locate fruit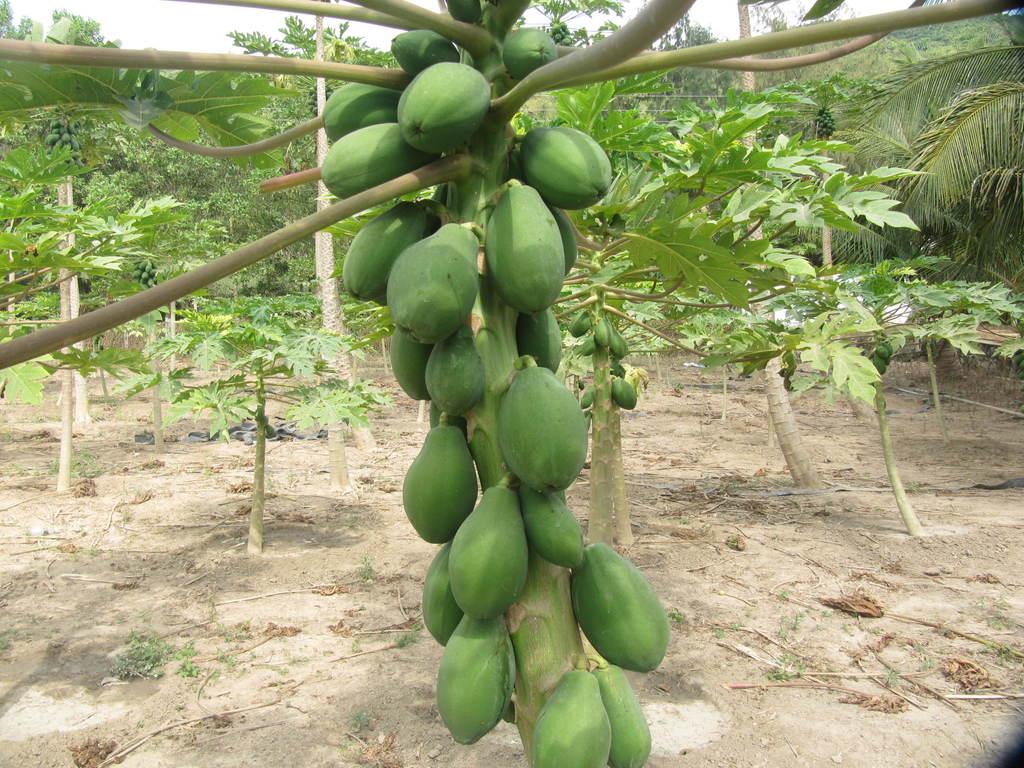
572:541:675:672
